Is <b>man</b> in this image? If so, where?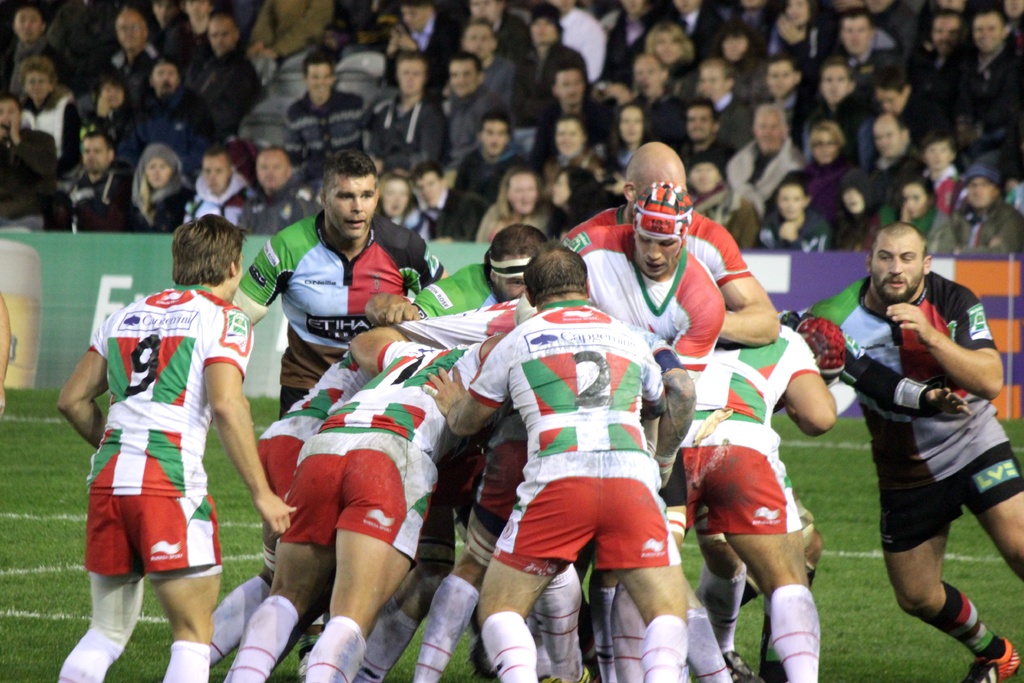
Yes, at [left=817, top=222, right=1016, bottom=658].
